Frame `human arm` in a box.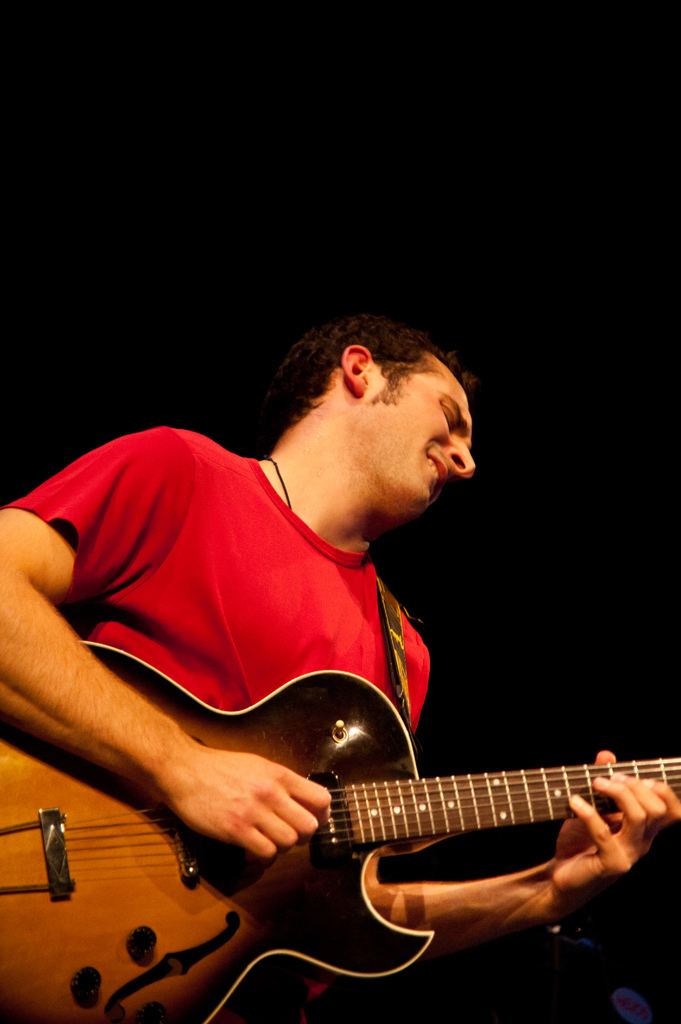
[359,644,680,954].
